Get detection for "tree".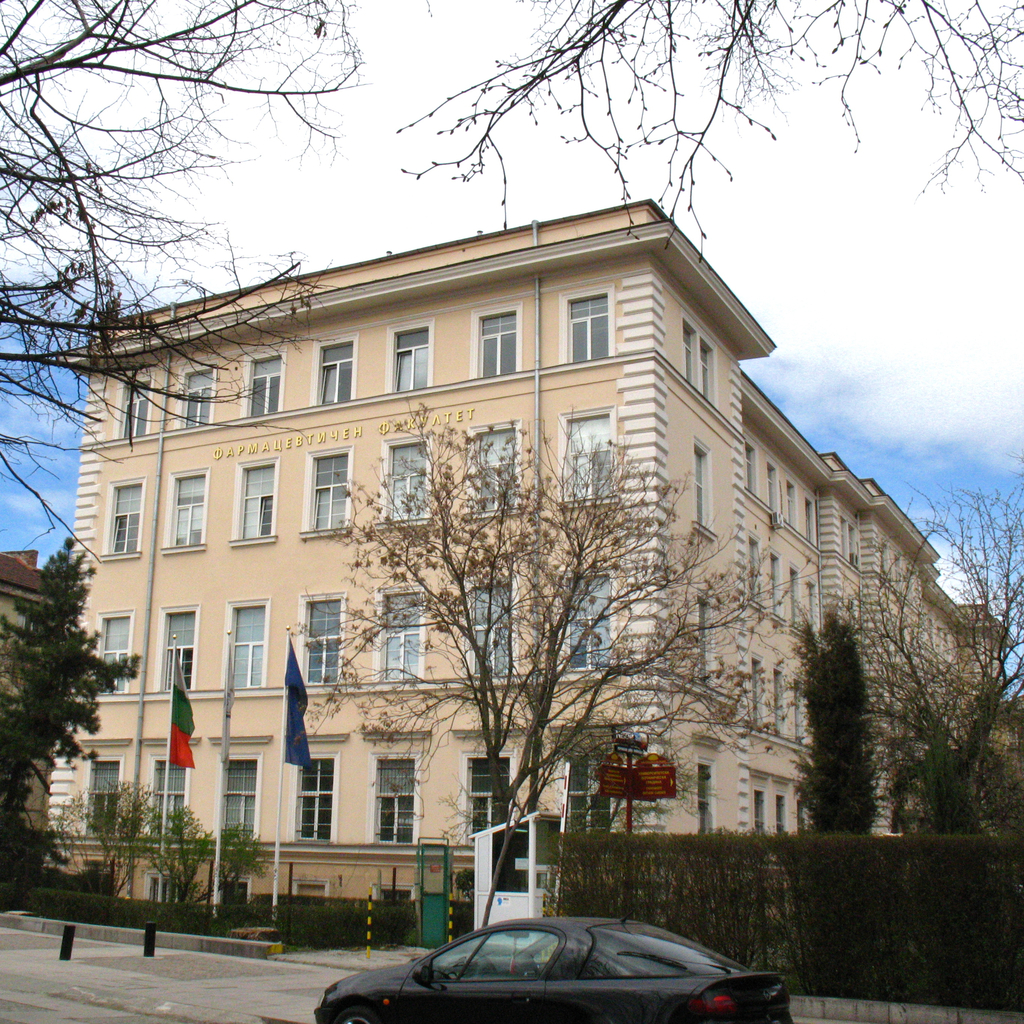
Detection: 0,527,149,917.
